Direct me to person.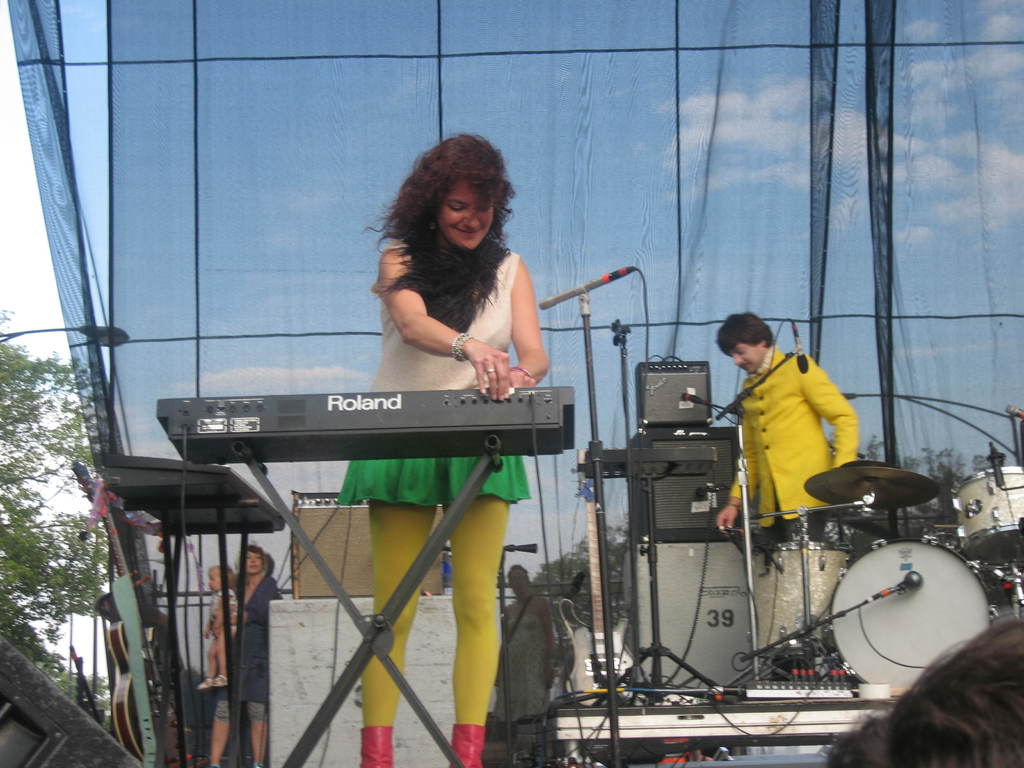
Direction: [left=202, top=541, right=287, bottom=767].
